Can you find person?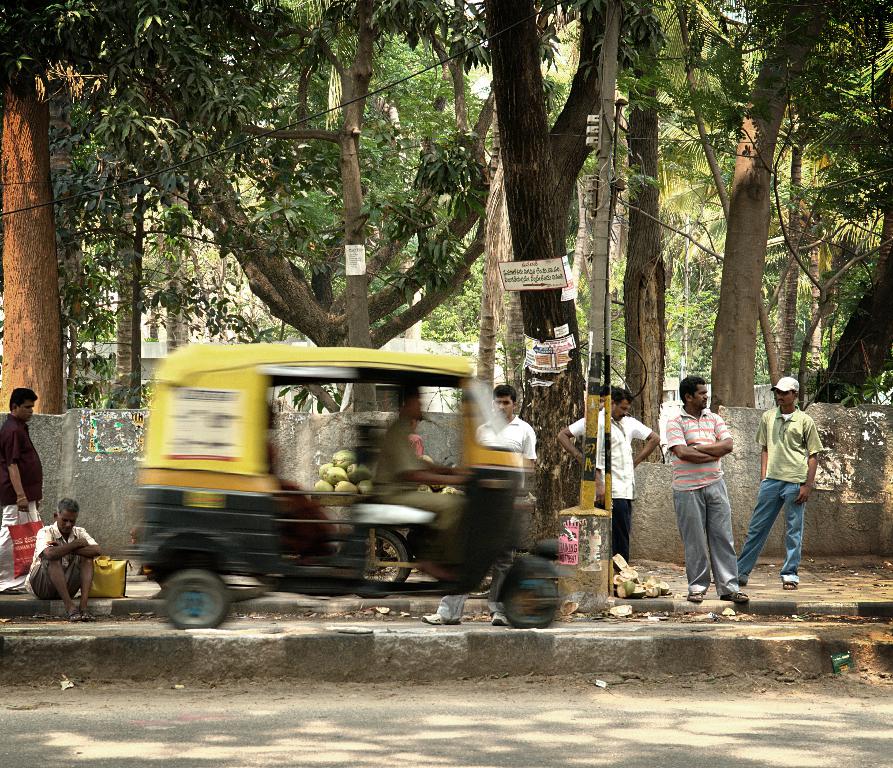
Yes, bounding box: pyautogui.locateOnScreen(0, 385, 49, 597).
